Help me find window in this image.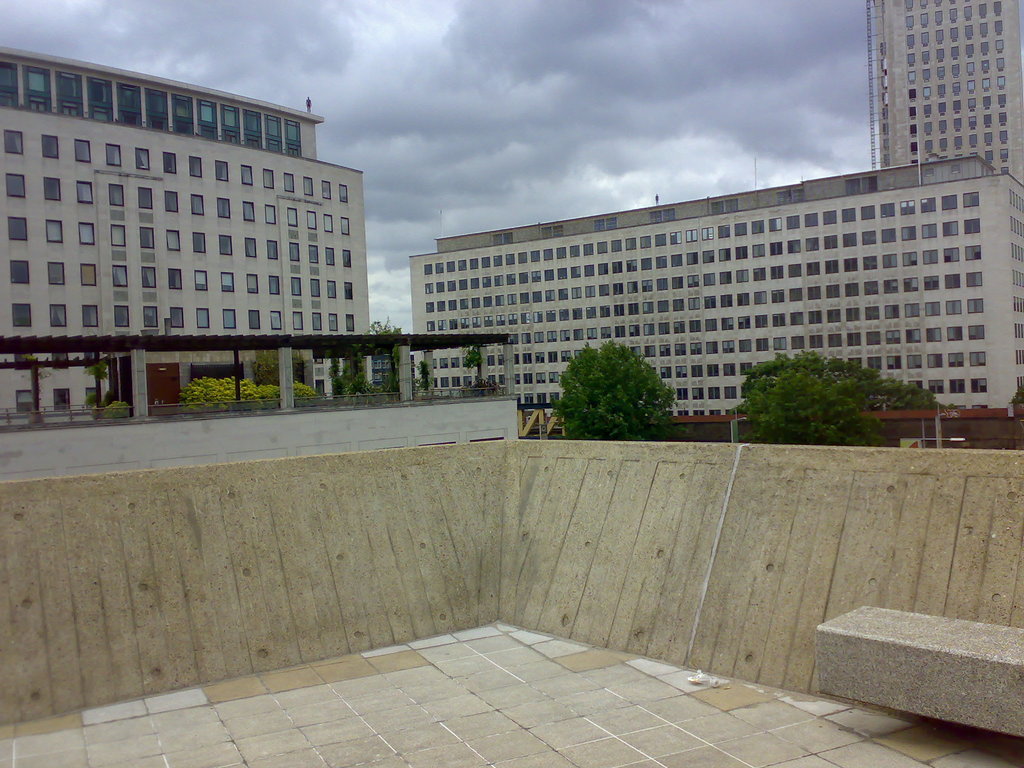
Found it: {"x1": 778, "y1": 187, "x2": 803, "y2": 204}.
